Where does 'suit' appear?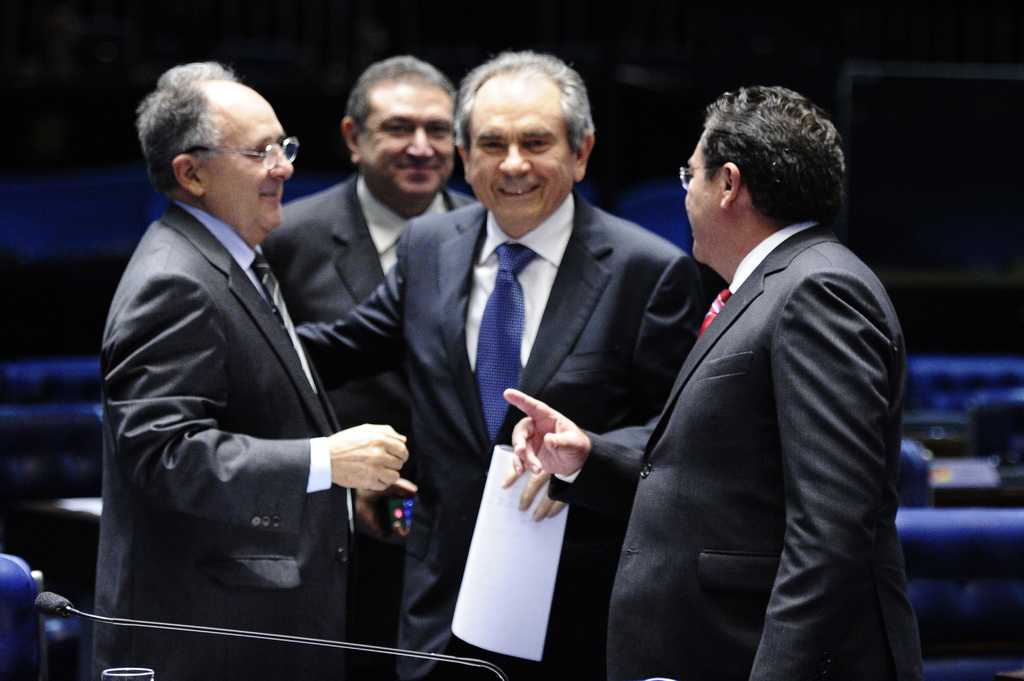
Appears at bbox(616, 83, 922, 680).
